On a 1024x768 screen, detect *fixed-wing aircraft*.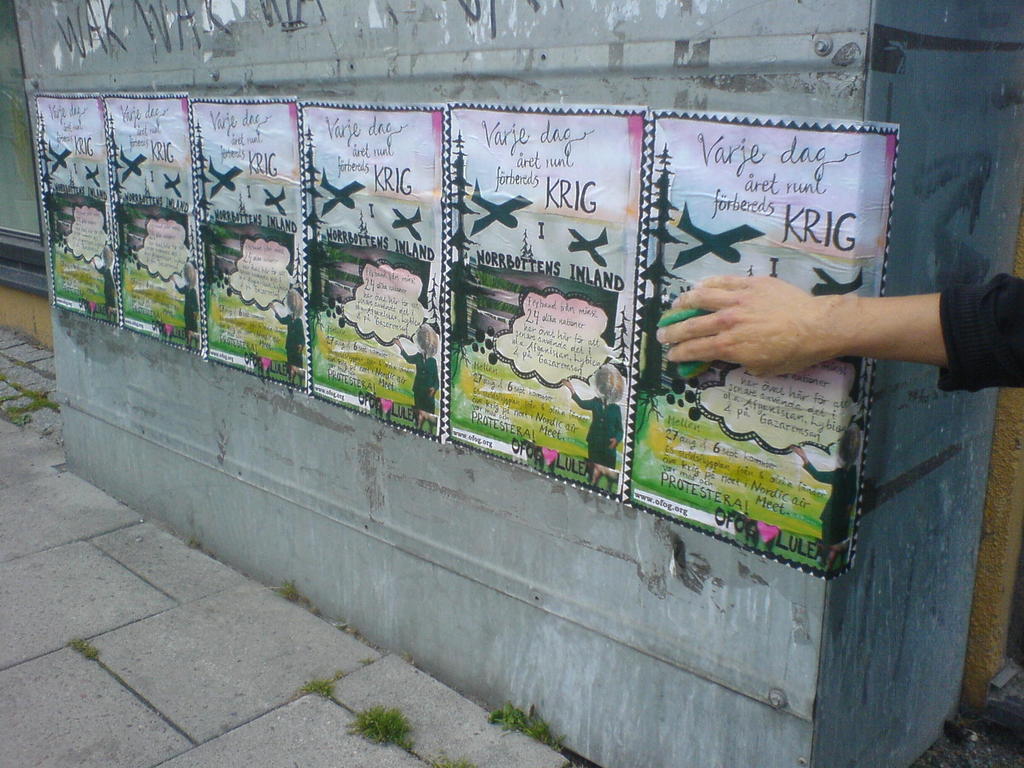
(164, 172, 182, 196).
